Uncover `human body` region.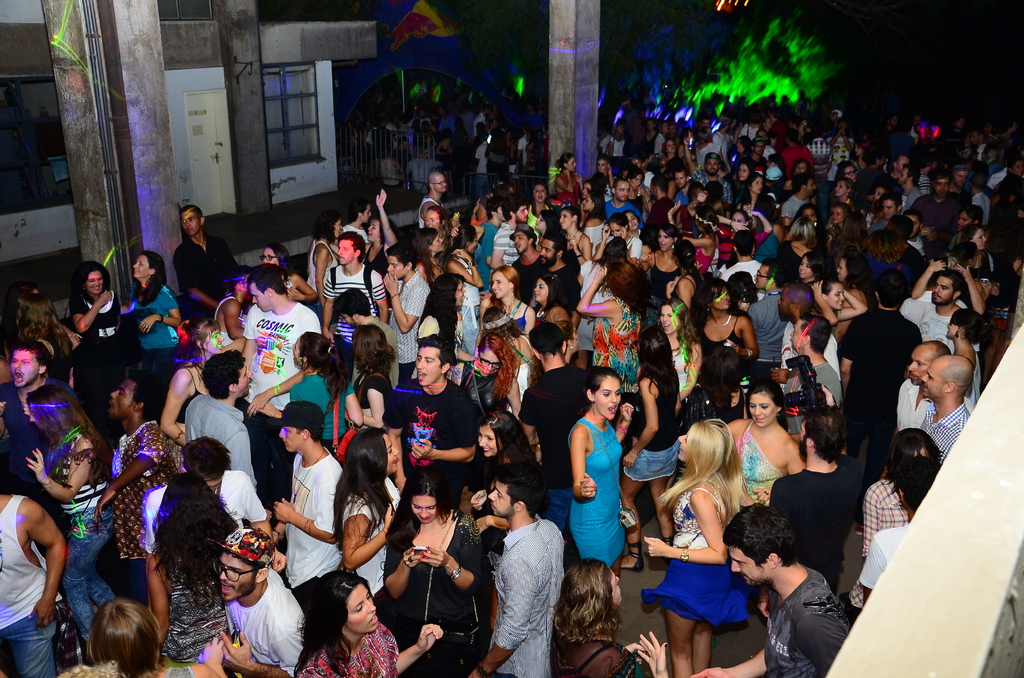
Uncovered: 563 369 637 577.
